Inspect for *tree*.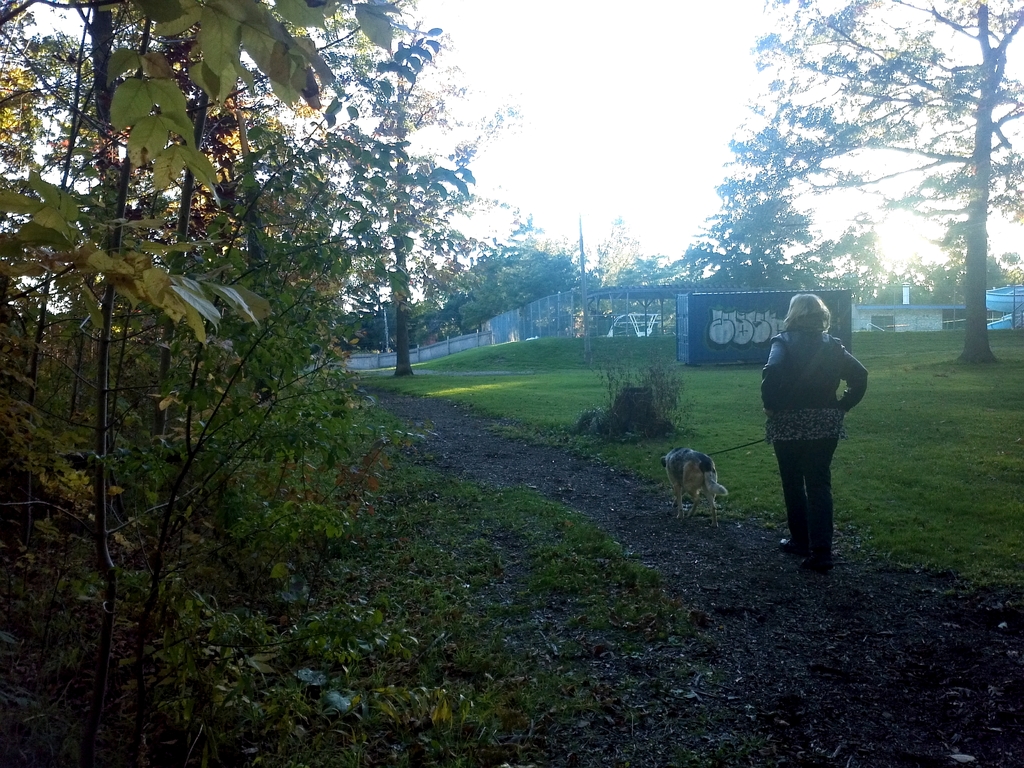
Inspection: [881,257,945,303].
